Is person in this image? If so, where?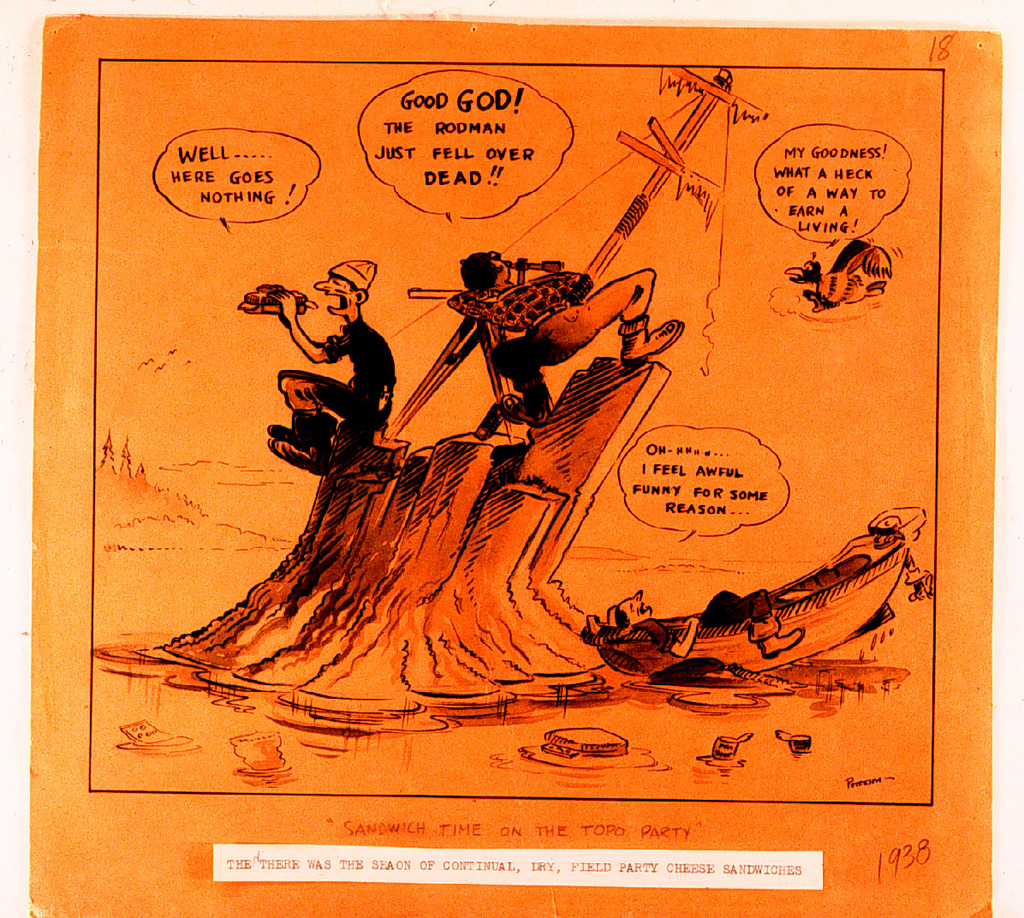
Yes, at [left=260, top=248, right=392, bottom=489].
